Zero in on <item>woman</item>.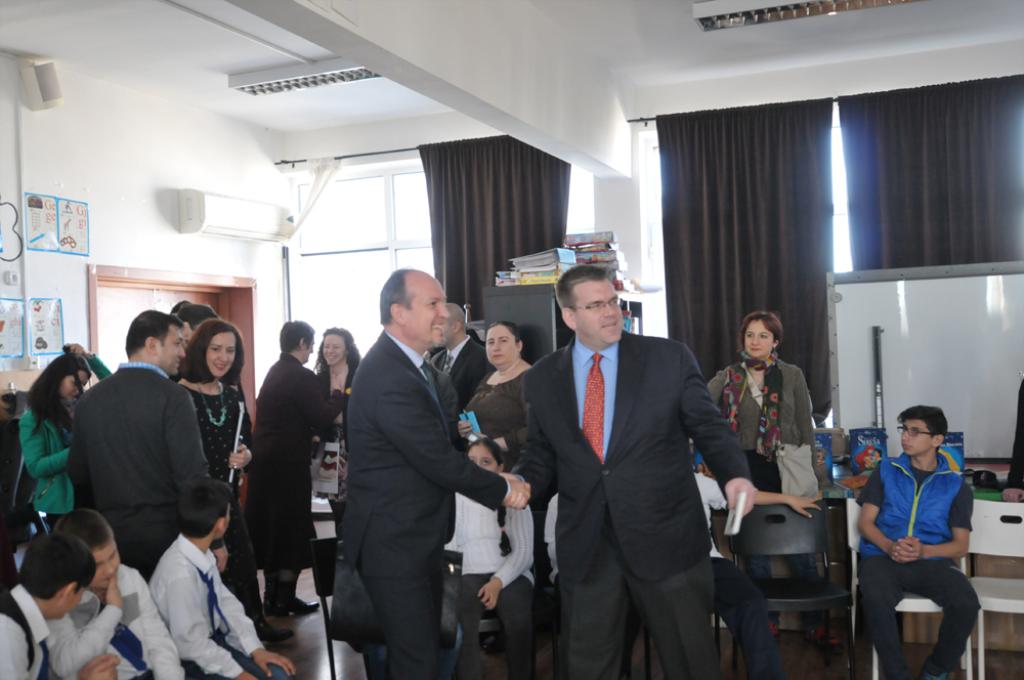
Zeroed in: <bbox>243, 314, 342, 618</bbox>.
